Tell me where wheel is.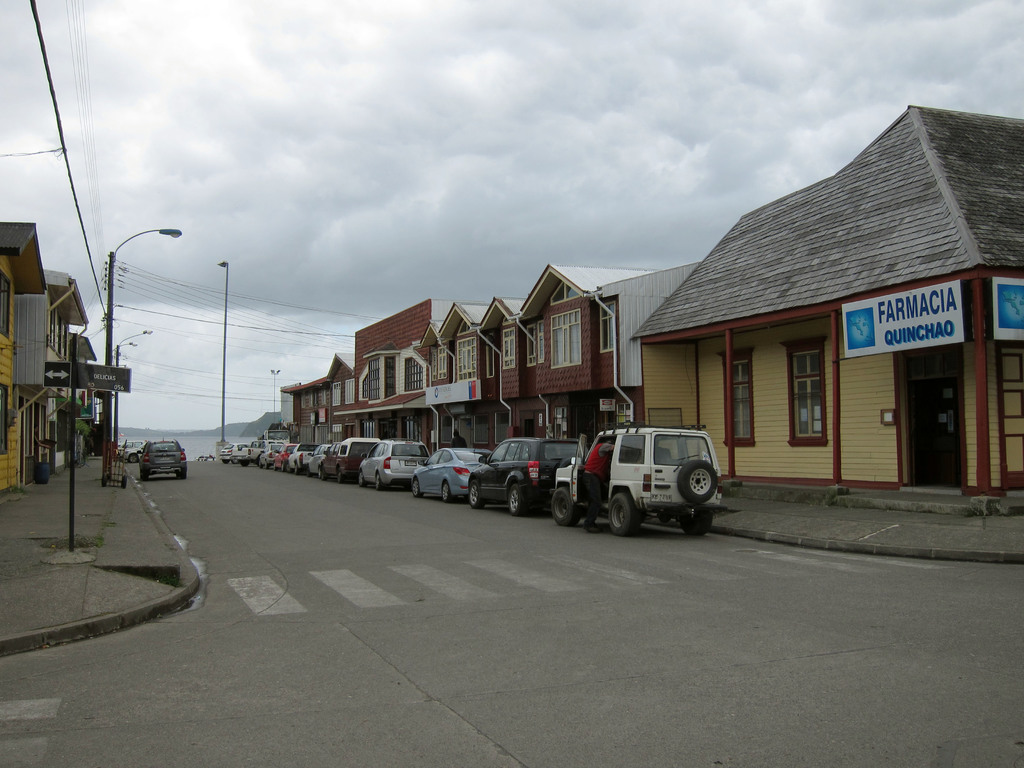
wheel is at [x1=232, y1=459, x2=236, y2=463].
